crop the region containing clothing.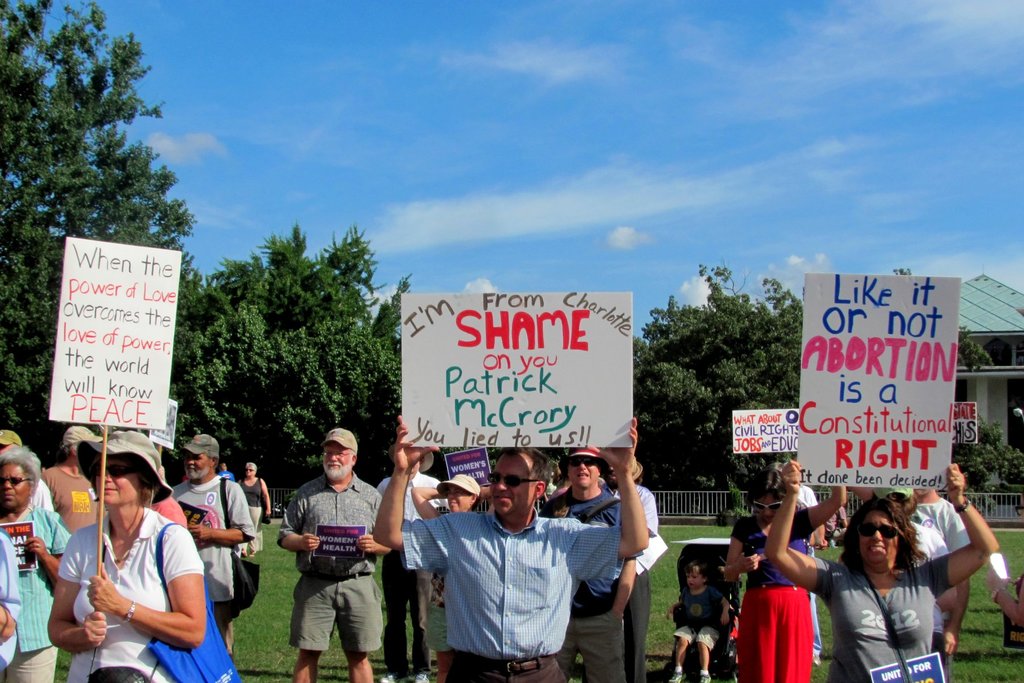
Crop region: bbox=[277, 466, 391, 652].
